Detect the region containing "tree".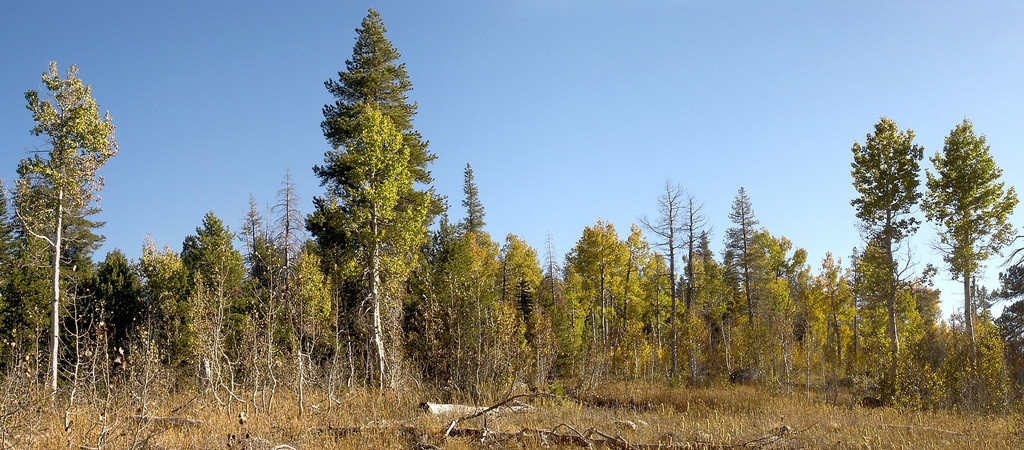
Rect(638, 243, 689, 371).
